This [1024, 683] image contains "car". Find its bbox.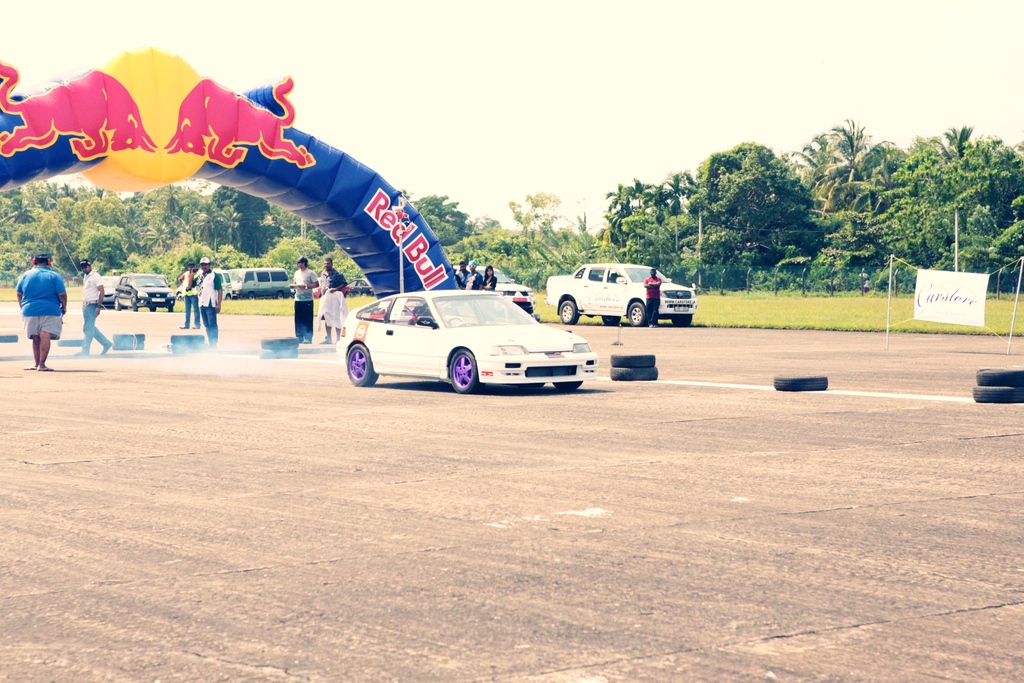
115,273,179,313.
